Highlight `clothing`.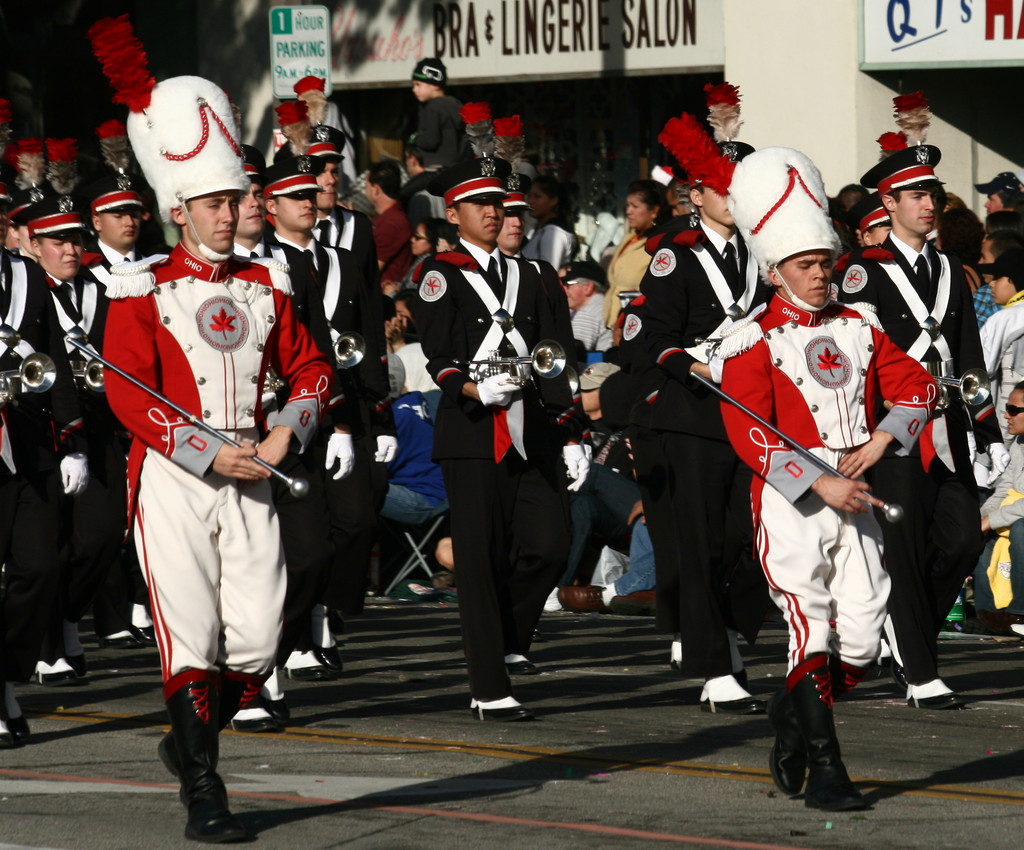
Highlighted region: [408, 238, 582, 701].
